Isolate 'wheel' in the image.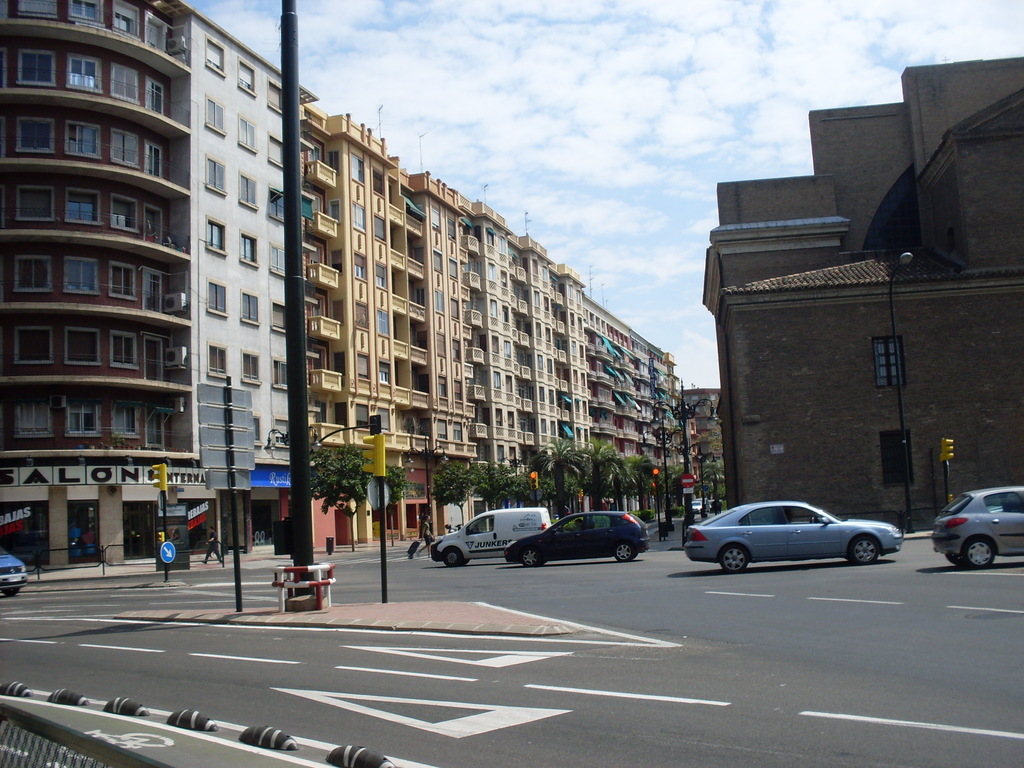
Isolated region: detection(521, 547, 541, 567).
